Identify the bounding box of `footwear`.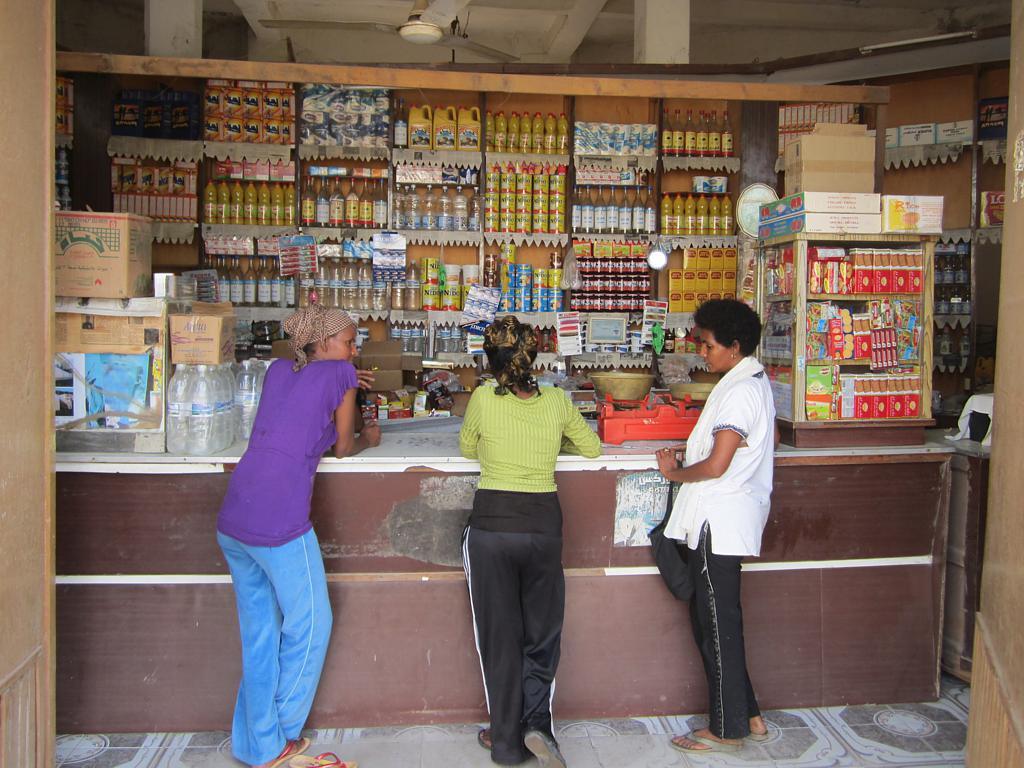
259 732 314 767.
